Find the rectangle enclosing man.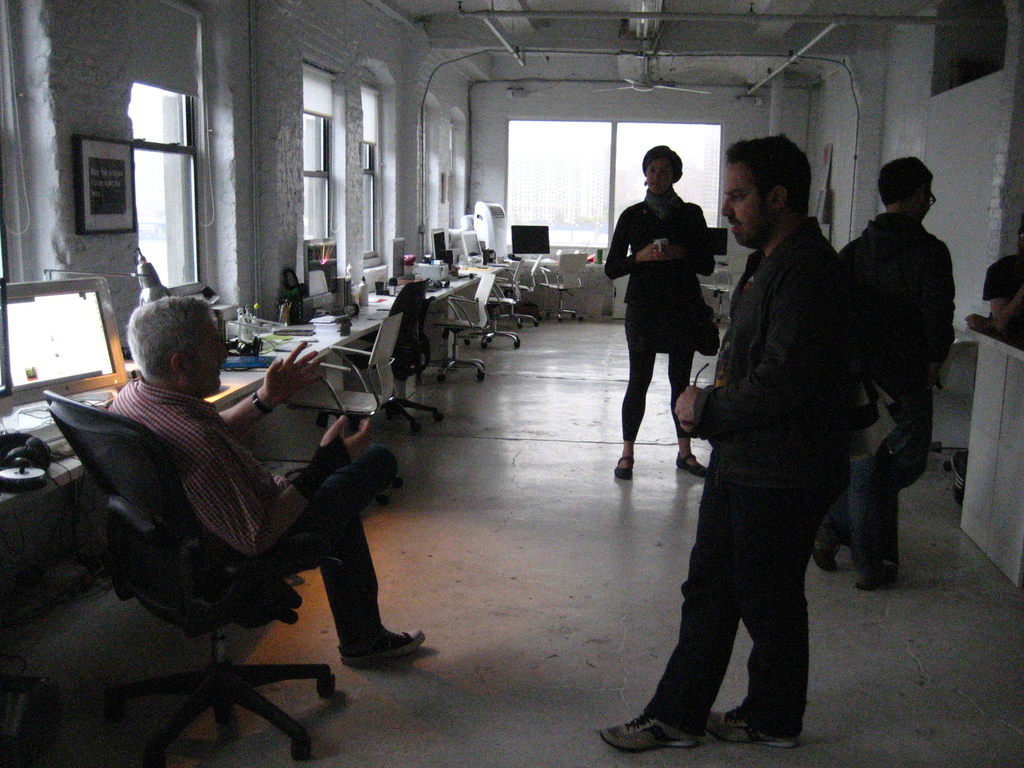
BBox(102, 296, 428, 663).
